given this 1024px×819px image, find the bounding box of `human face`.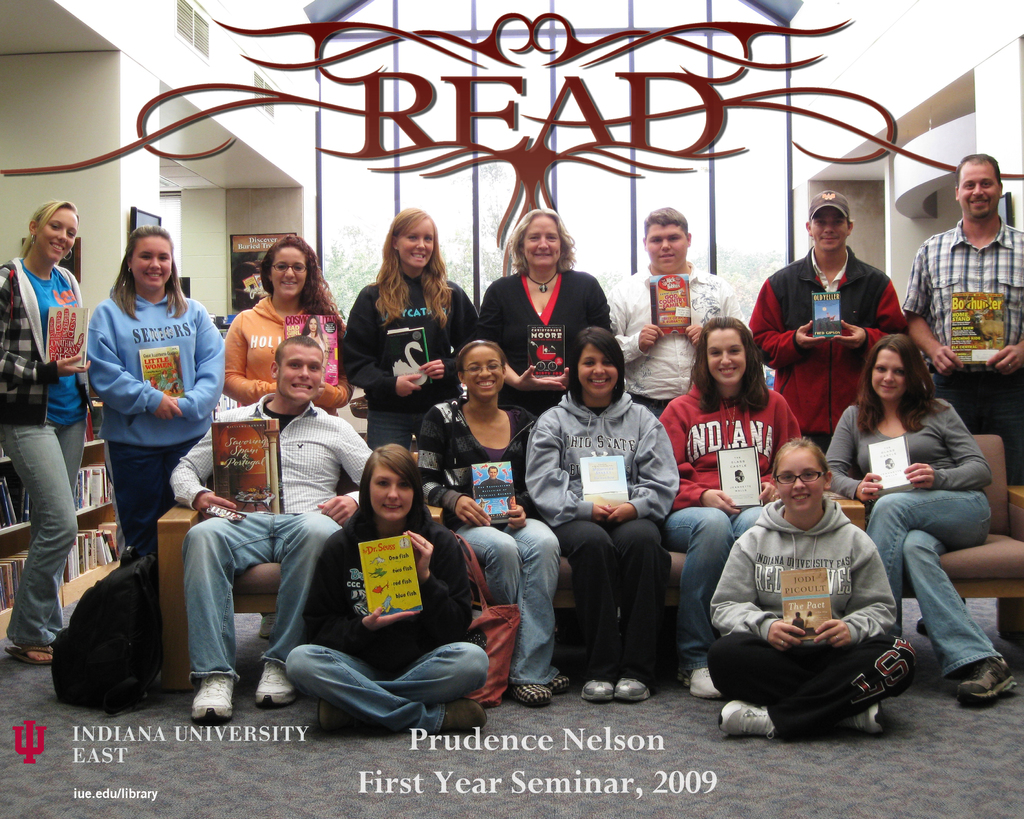
bbox=(957, 161, 998, 218).
